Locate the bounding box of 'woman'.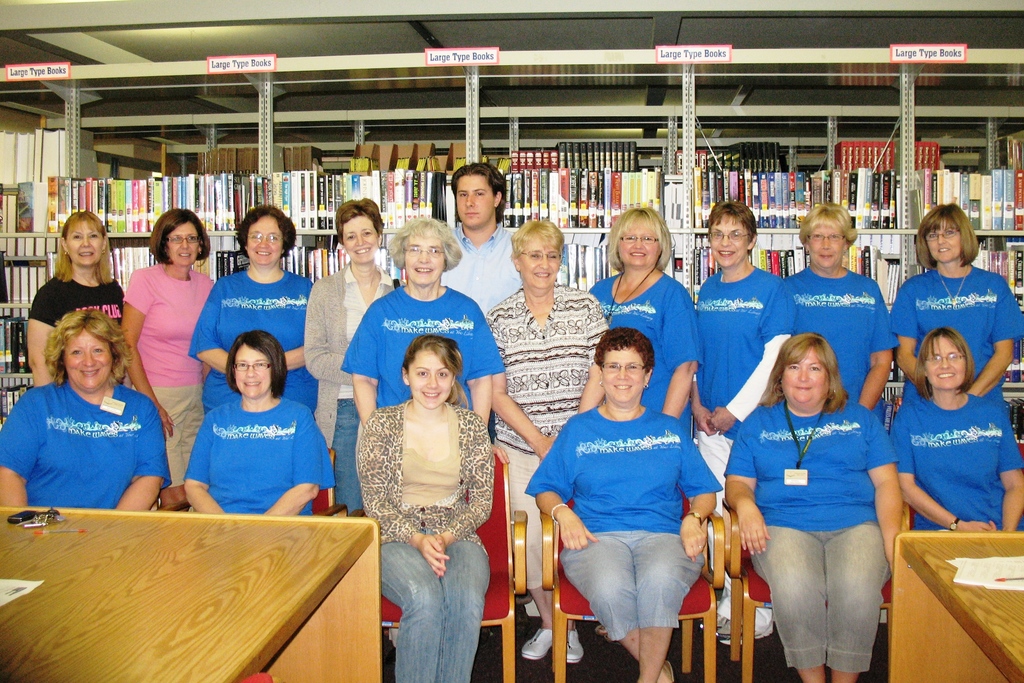
Bounding box: locate(179, 332, 338, 514).
